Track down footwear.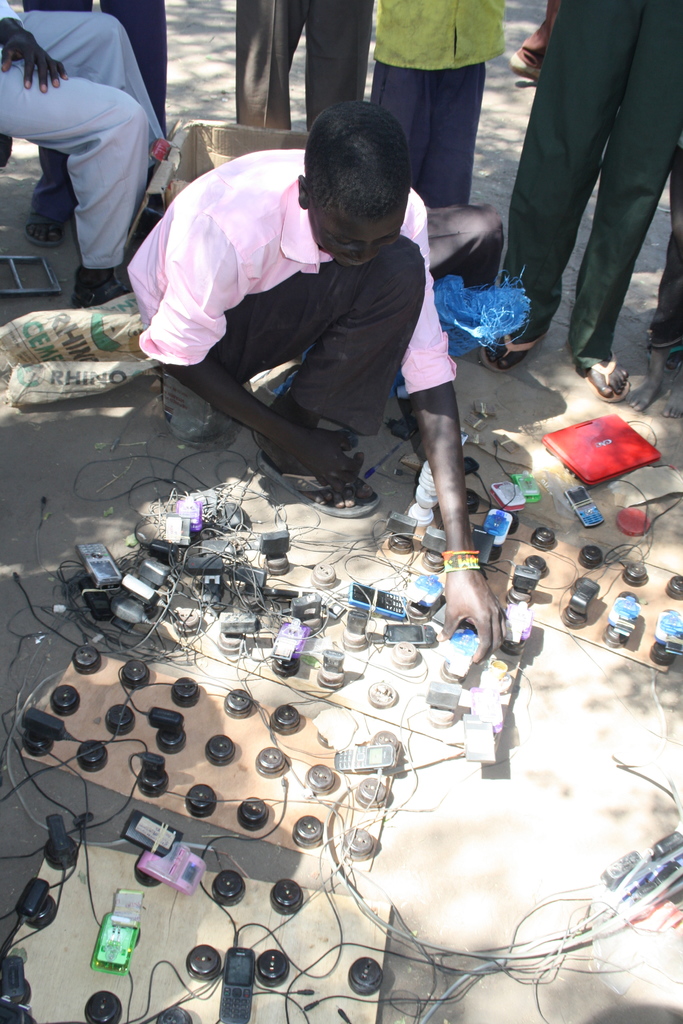
Tracked to rect(31, 179, 74, 246).
